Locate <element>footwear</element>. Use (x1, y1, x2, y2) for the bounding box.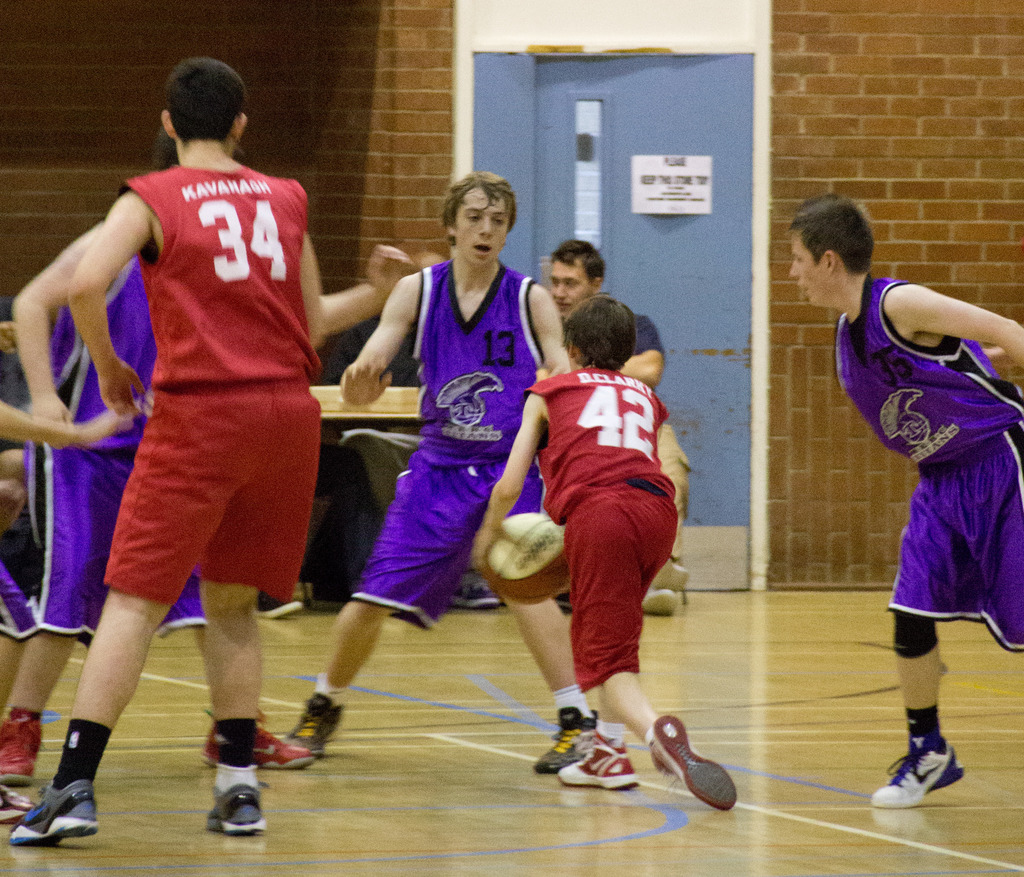
(531, 707, 598, 776).
